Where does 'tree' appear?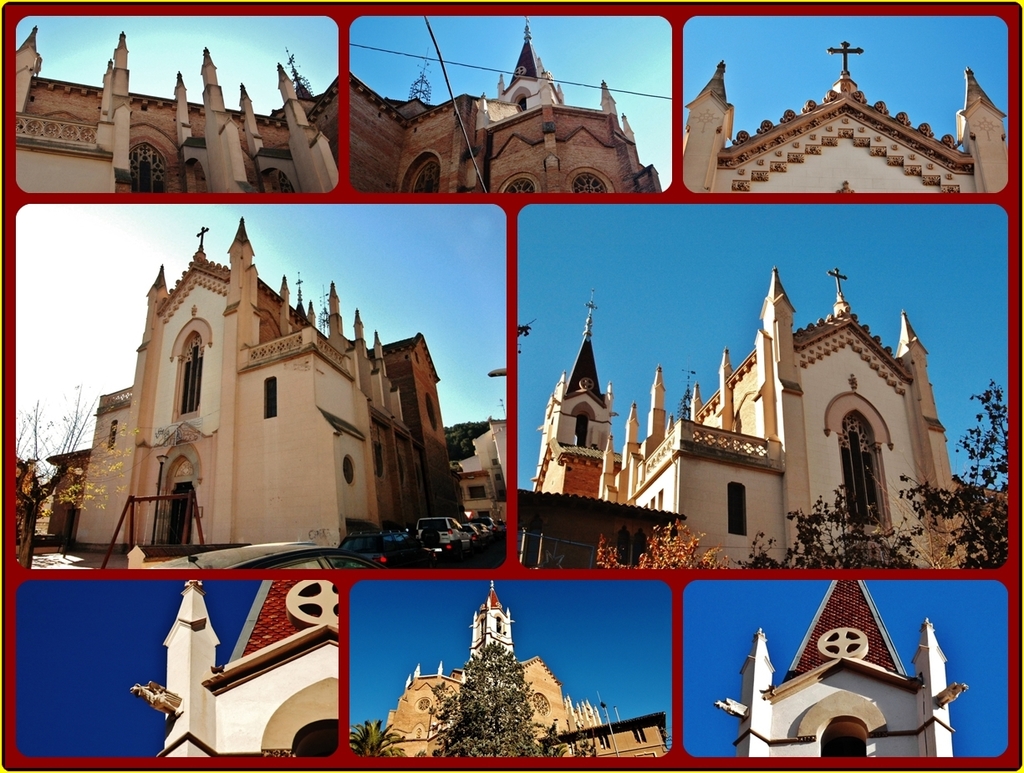
Appears at BBox(395, 635, 565, 772).
